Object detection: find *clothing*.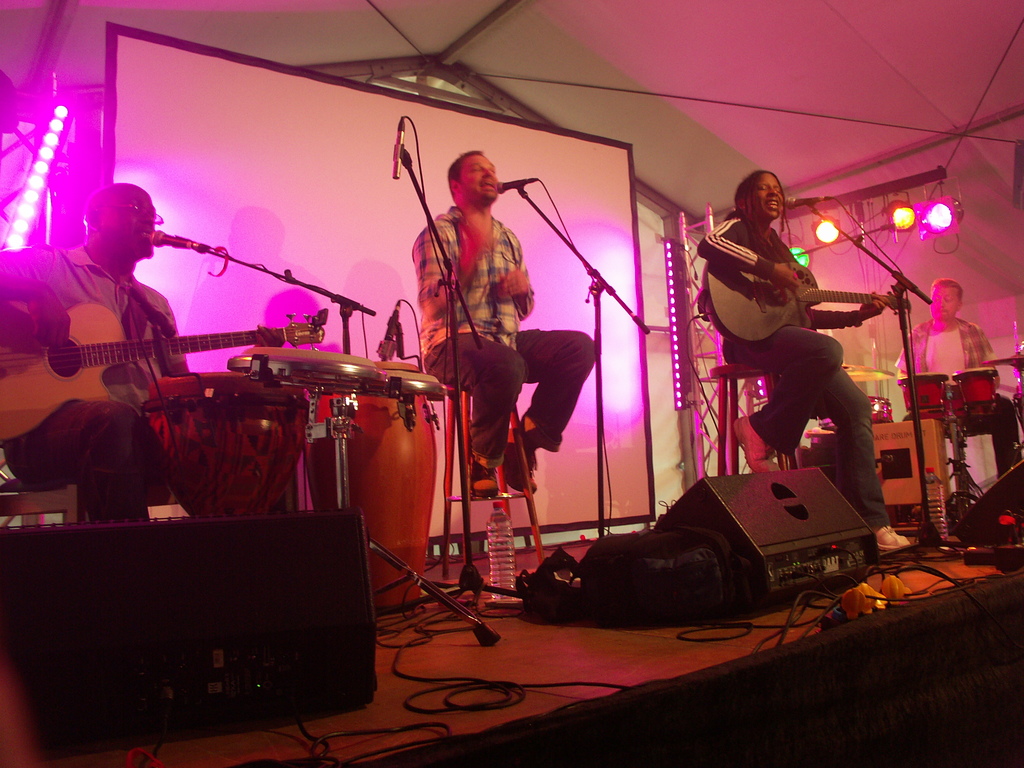
[left=0, top=237, right=266, bottom=529].
